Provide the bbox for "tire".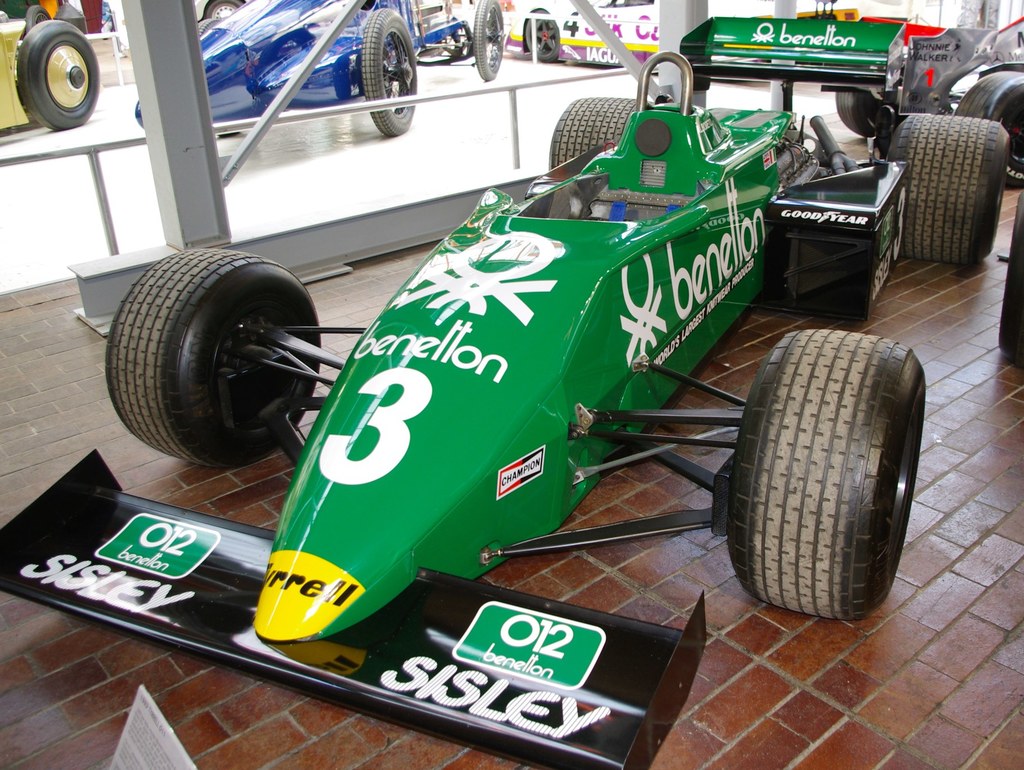
[x1=727, y1=337, x2=923, y2=629].
